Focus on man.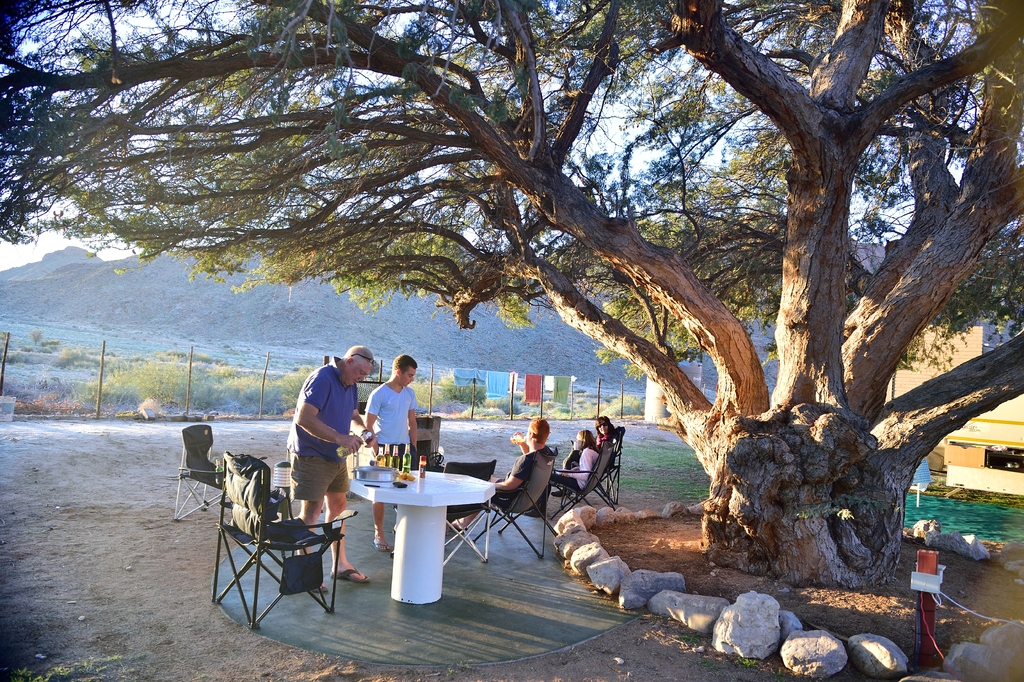
Focused at (left=269, top=351, right=367, bottom=560).
